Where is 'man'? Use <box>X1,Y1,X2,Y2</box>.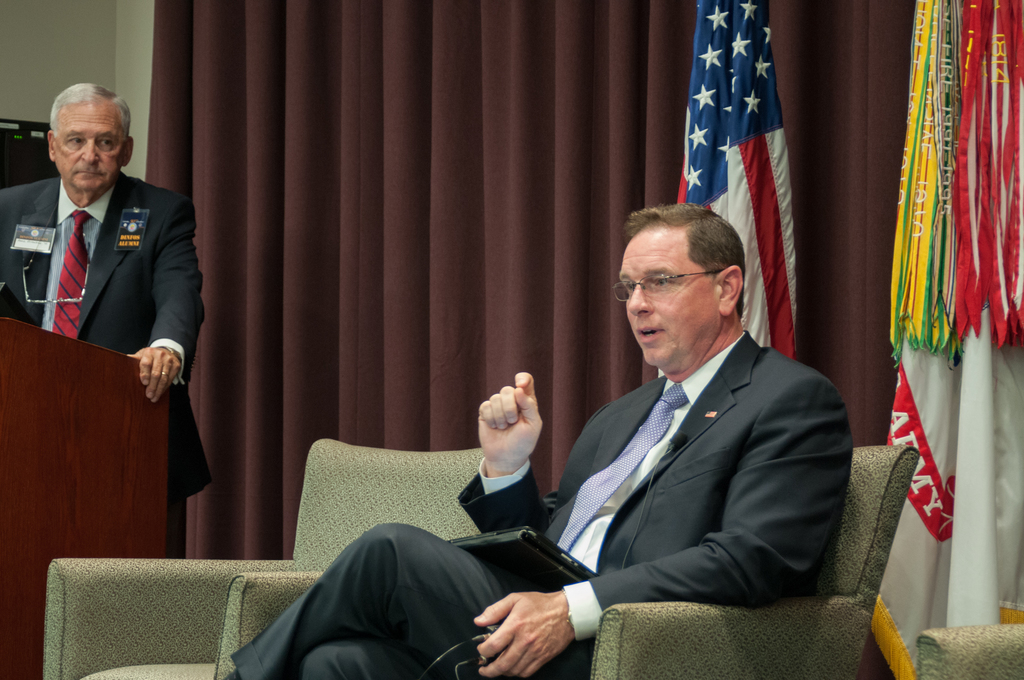
<box>10,88,204,536</box>.
